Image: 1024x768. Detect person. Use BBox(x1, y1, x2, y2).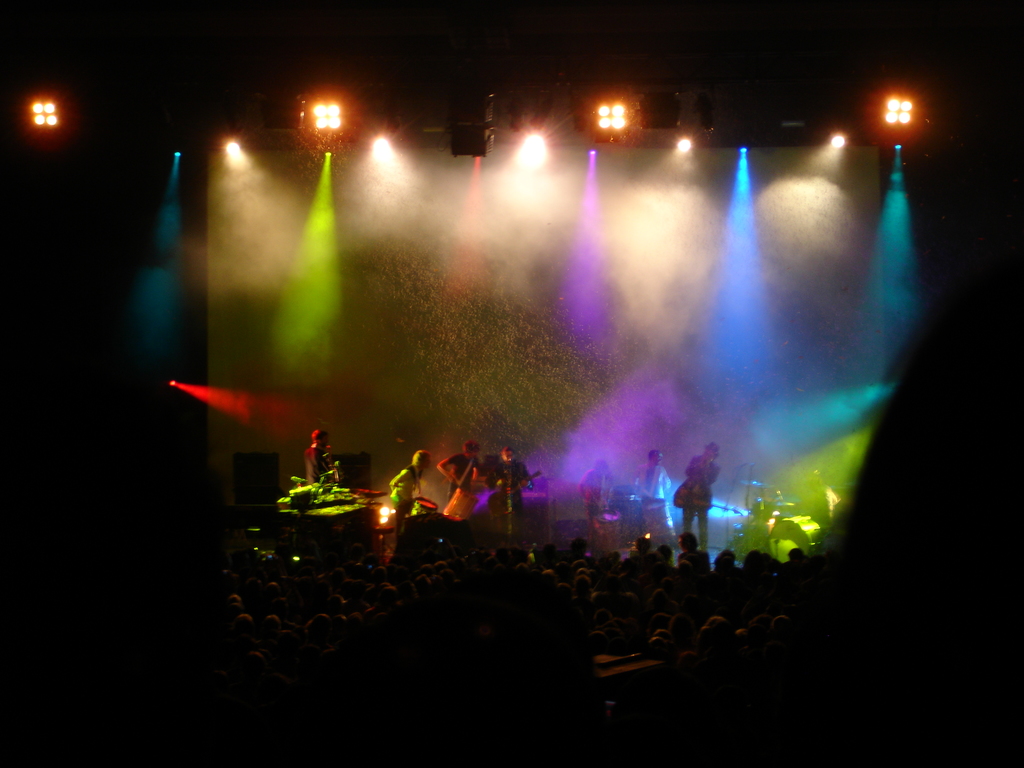
BBox(481, 444, 538, 503).
